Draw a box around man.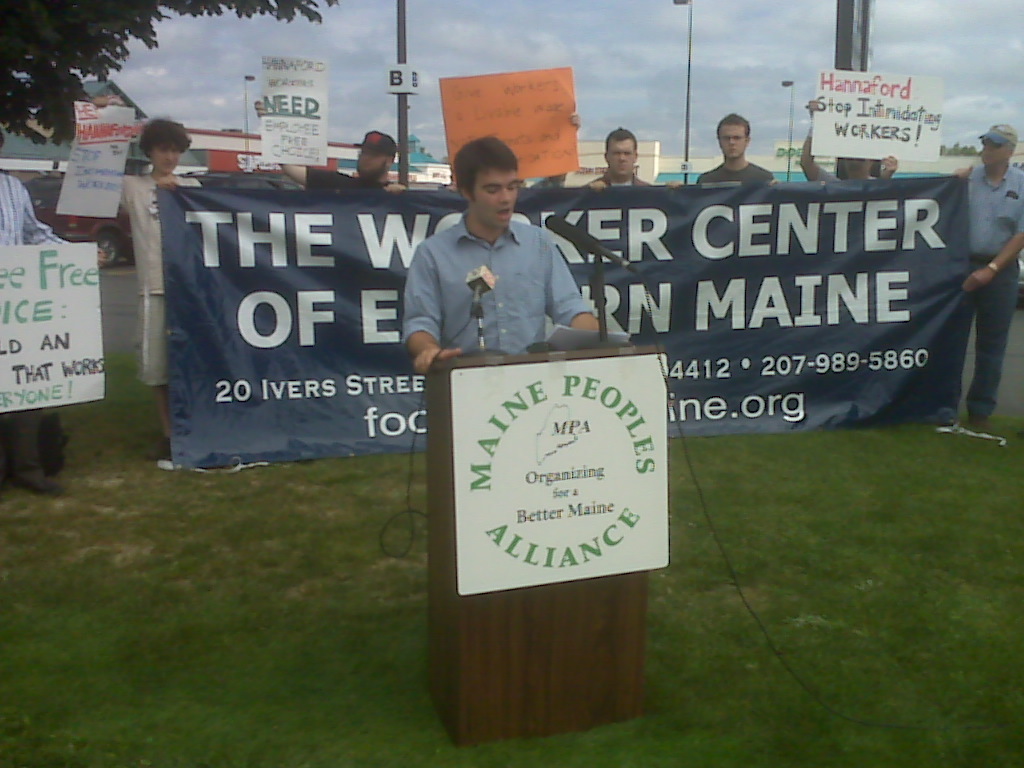
[x1=255, y1=96, x2=410, y2=197].
